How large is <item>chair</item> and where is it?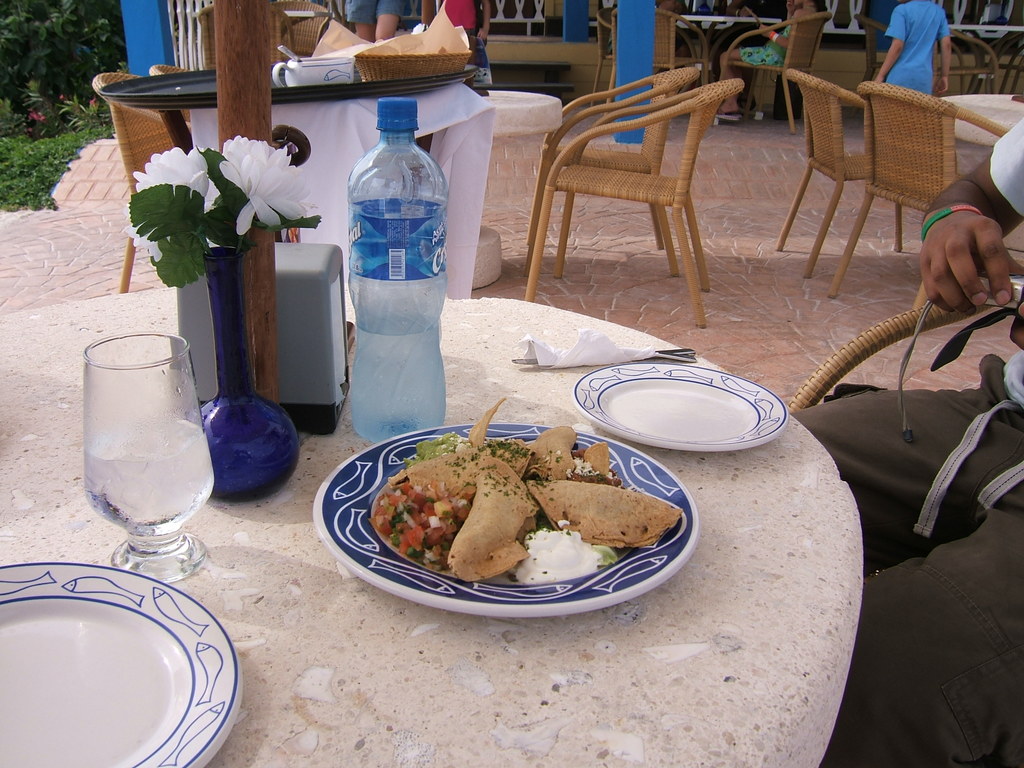
Bounding box: 780/285/1018/583.
